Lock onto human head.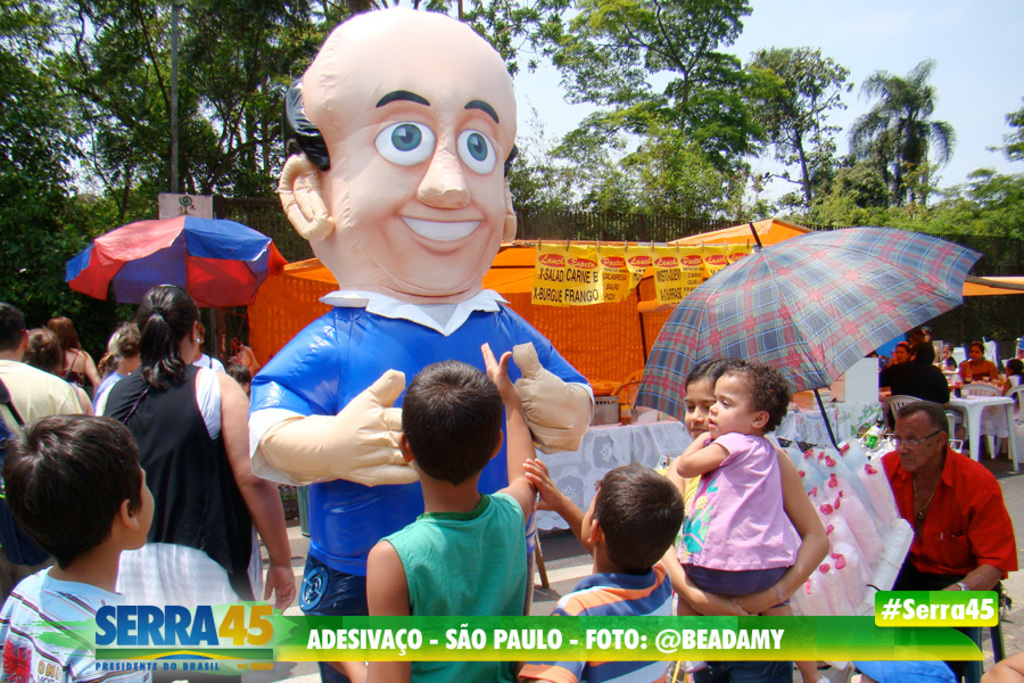
Locked: rect(684, 354, 744, 439).
